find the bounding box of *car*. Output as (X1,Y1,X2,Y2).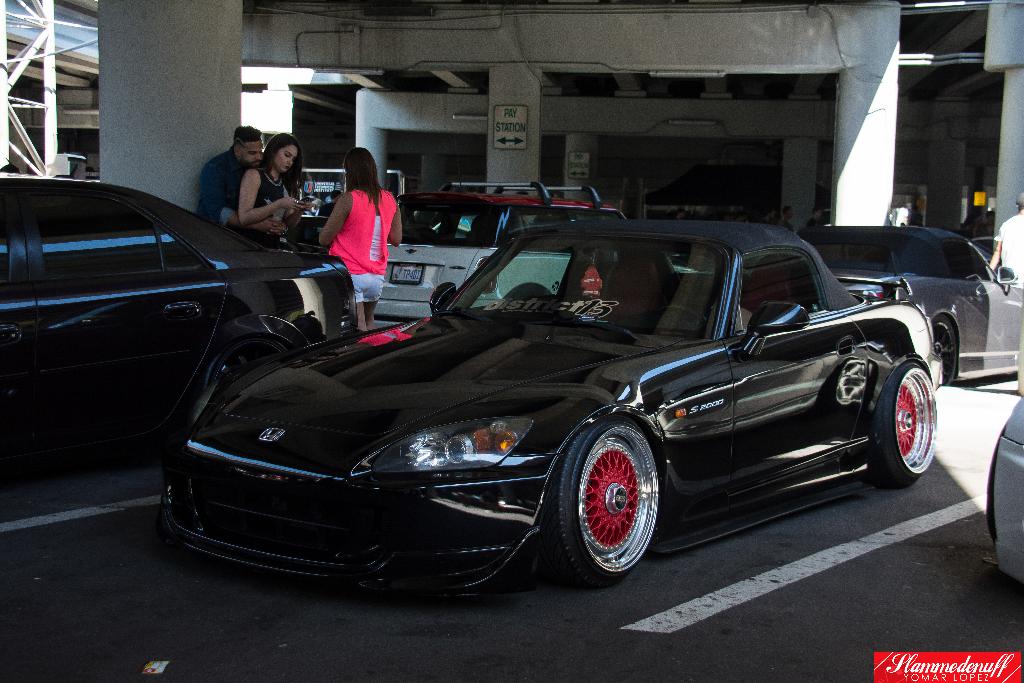
(0,176,356,441).
